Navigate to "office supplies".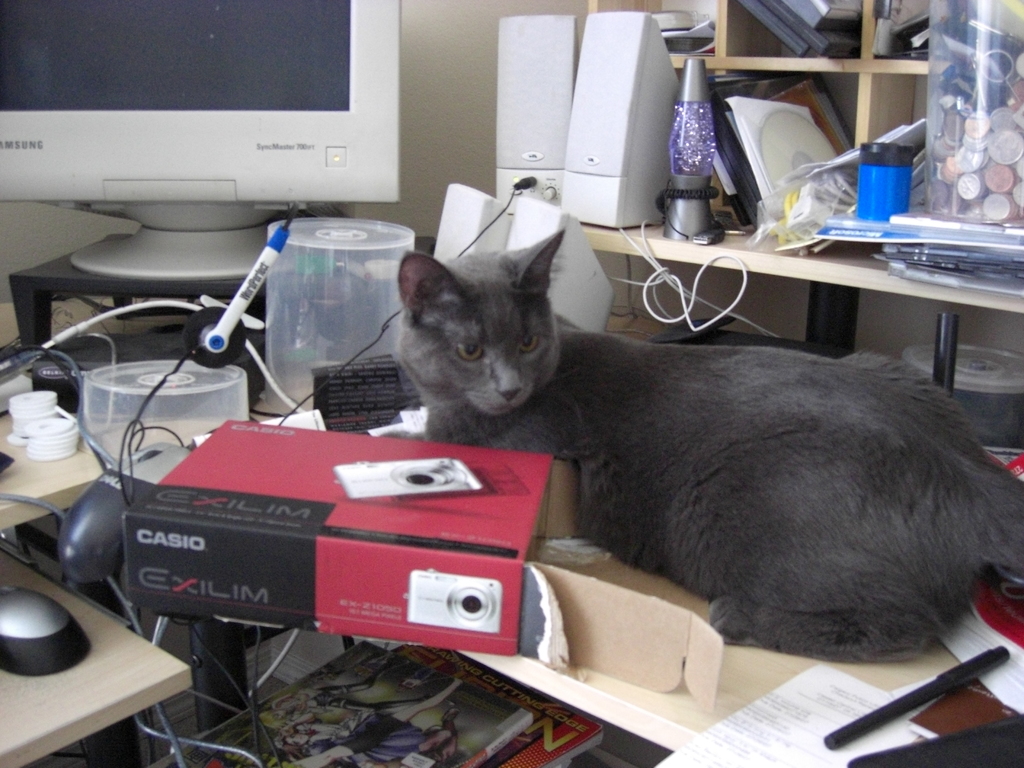
Navigation target: [0, 0, 397, 276].
